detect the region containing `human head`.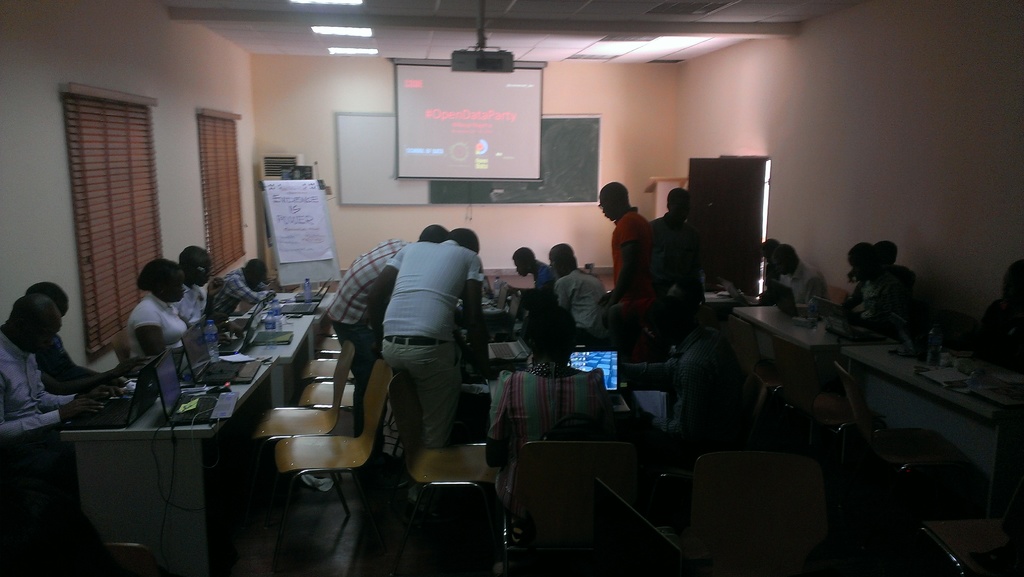
(left=242, top=259, right=267, bottom=288).
